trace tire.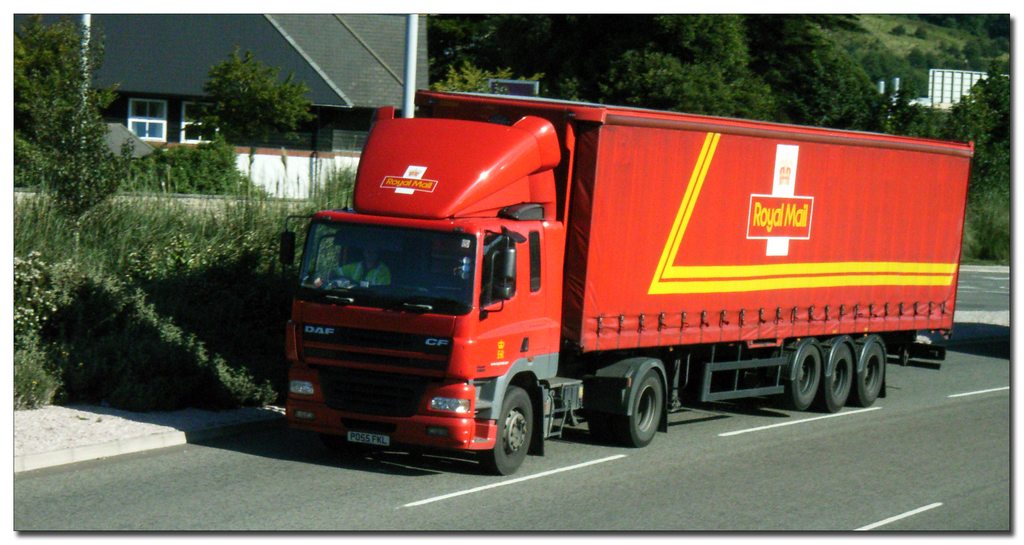
Traced to box(481, 376, 541, 471).
